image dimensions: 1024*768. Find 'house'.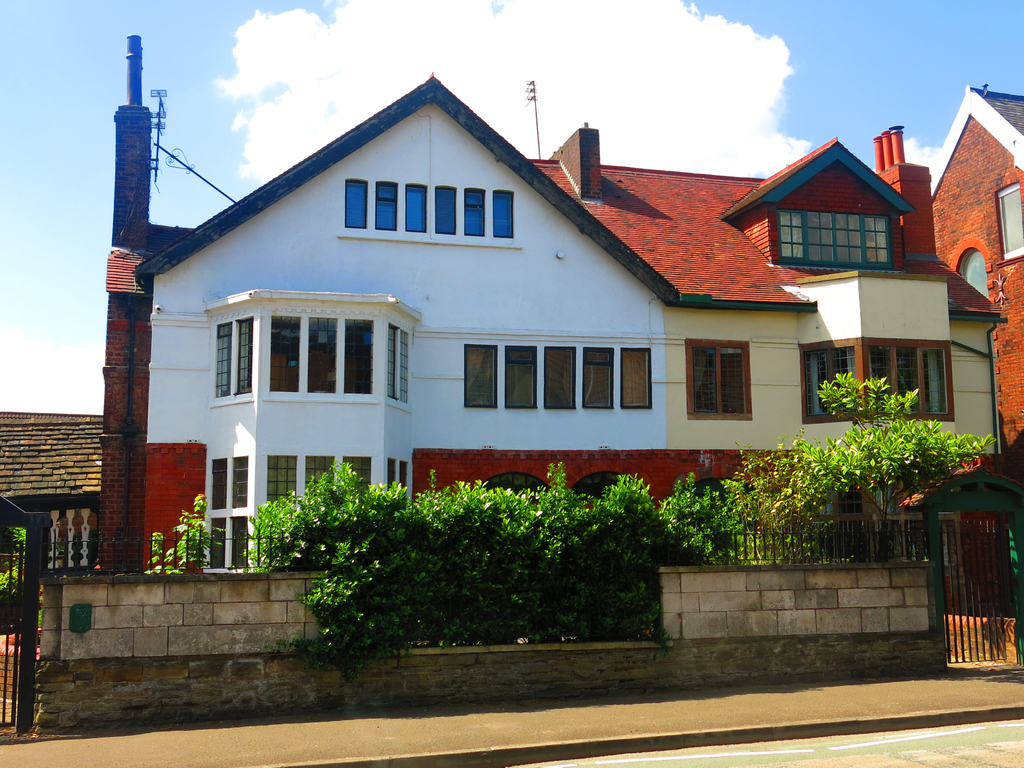
region(793, 154, 1023, 573).
